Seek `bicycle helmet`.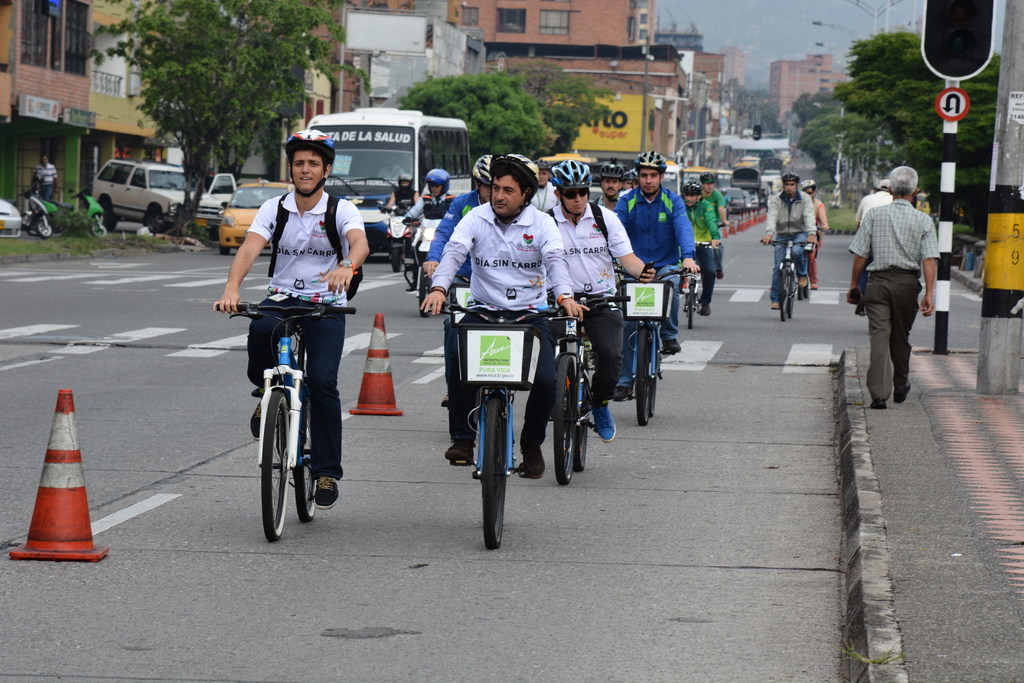
box(552, 155, 593, 192).
